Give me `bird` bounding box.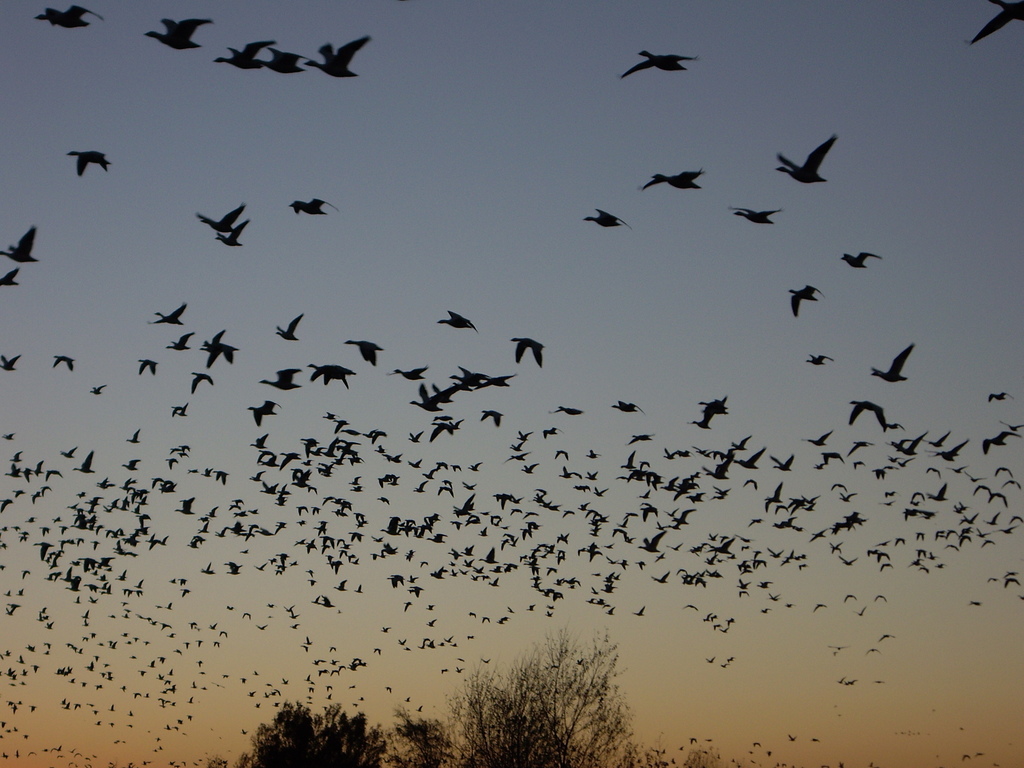
x1=407 y1=385 x2=443 y2=411.
